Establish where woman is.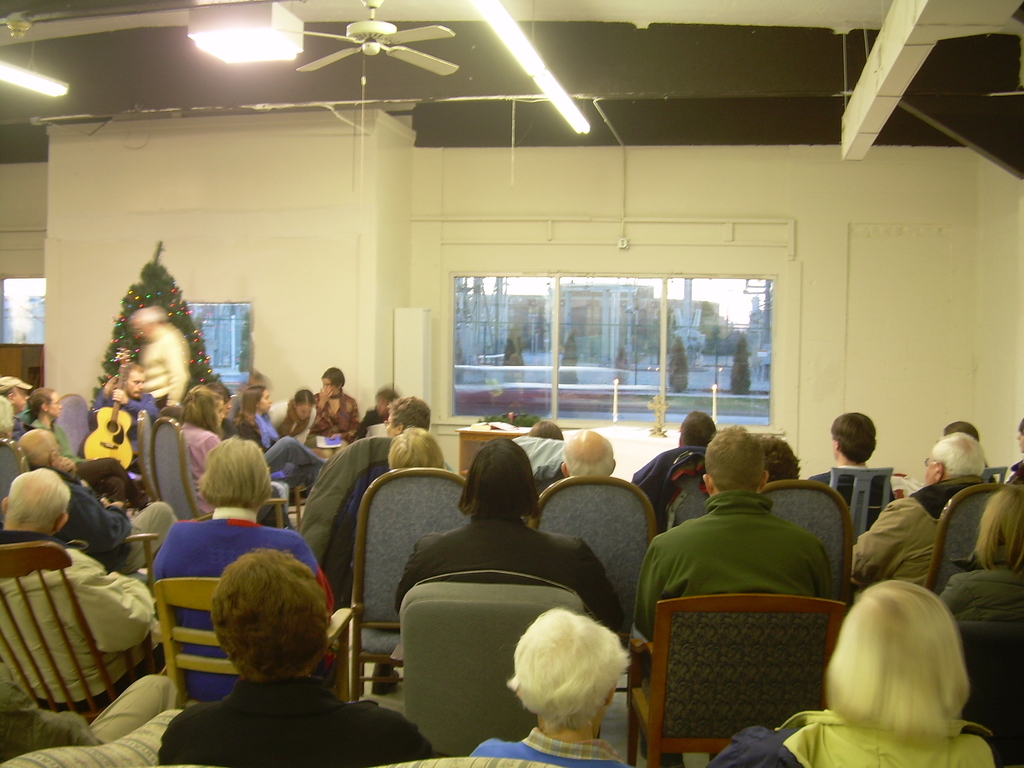
Established at BBox(173, 378, 221, 511).
